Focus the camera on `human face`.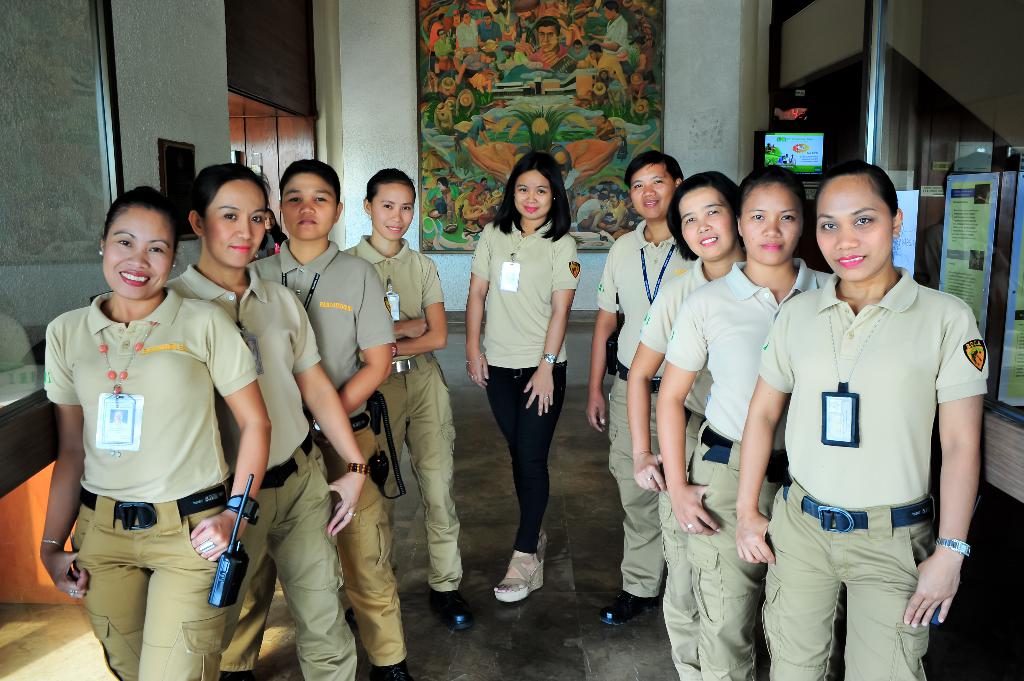
Focus region: [680, 185, 736, 256].
